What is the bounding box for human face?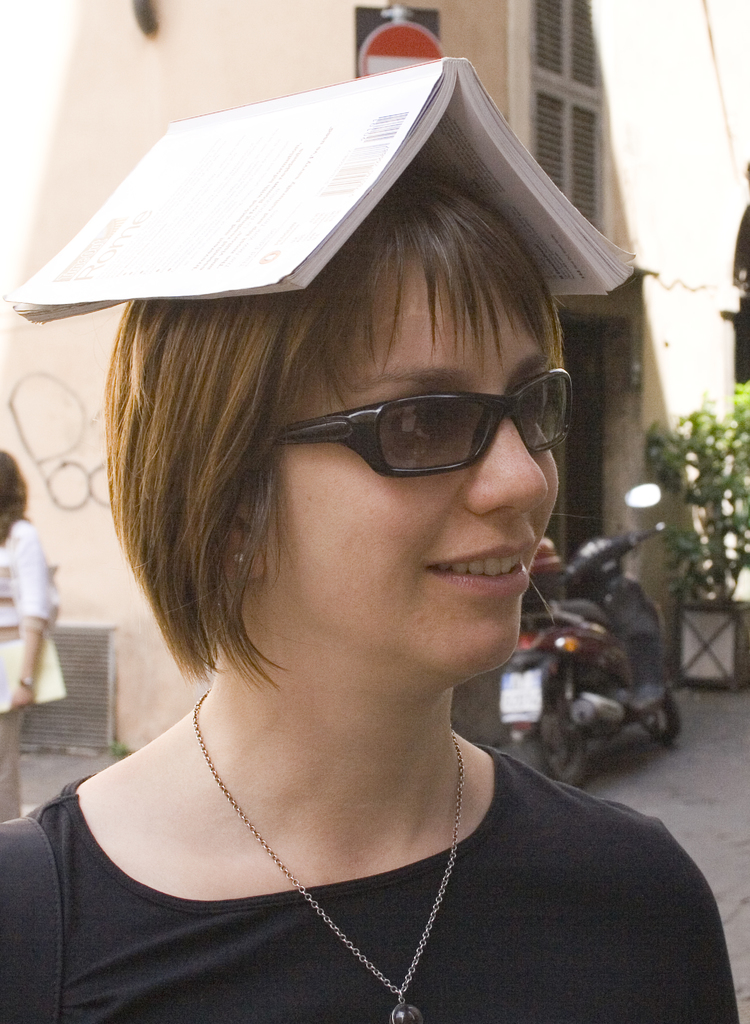
pyautogui.locateOnScreen(199, 296, 595, 698).
